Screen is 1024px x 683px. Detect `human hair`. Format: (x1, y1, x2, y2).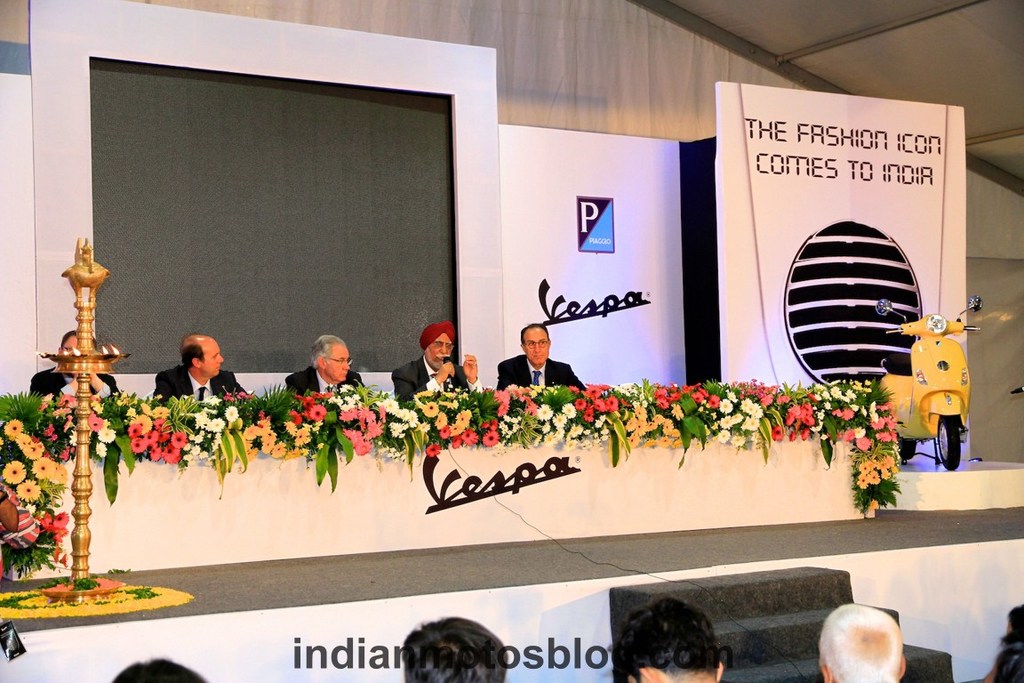
(180, 331, 202, 372).
